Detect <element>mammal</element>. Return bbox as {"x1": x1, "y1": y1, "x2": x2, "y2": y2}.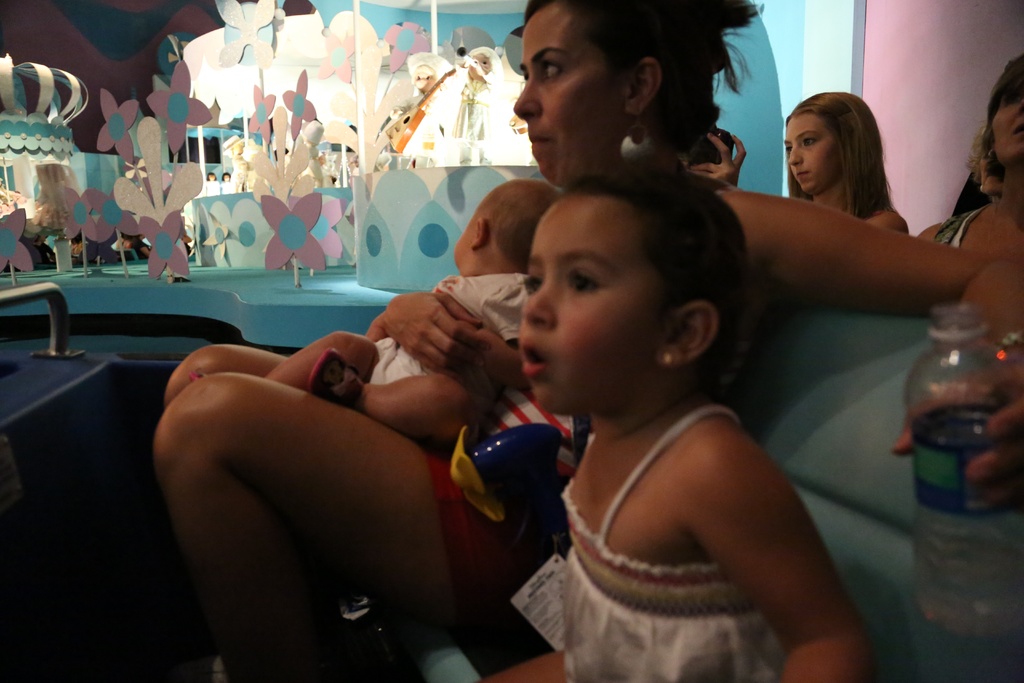
{"x1": 625, "y1": 103, "x2": 747, "y2": 185}.
